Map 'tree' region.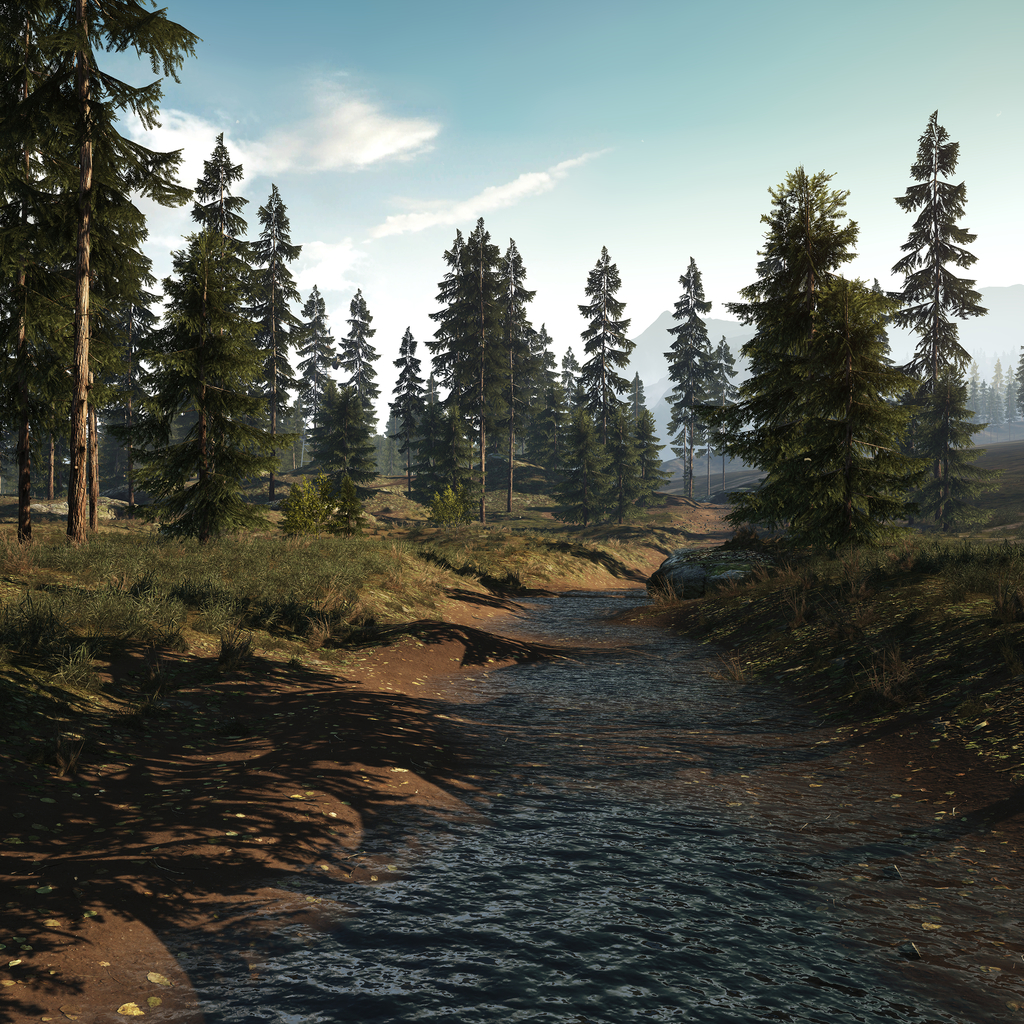
Mapped to l=733, t=139, r=931, b=606.
